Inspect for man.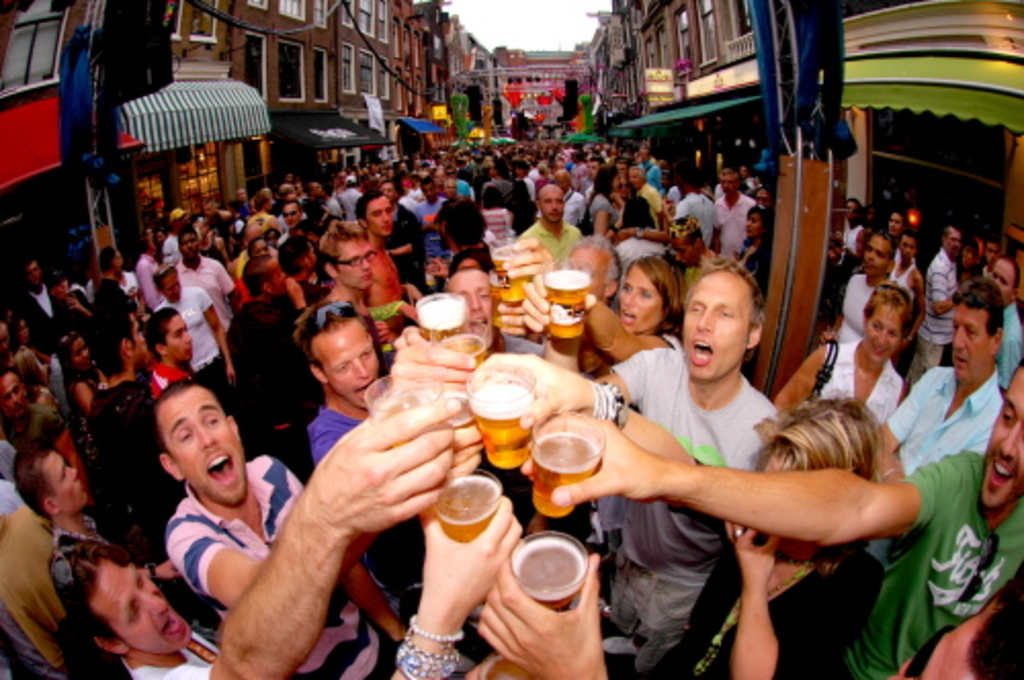
Inspection: rect(354, 197, 422, 352).
